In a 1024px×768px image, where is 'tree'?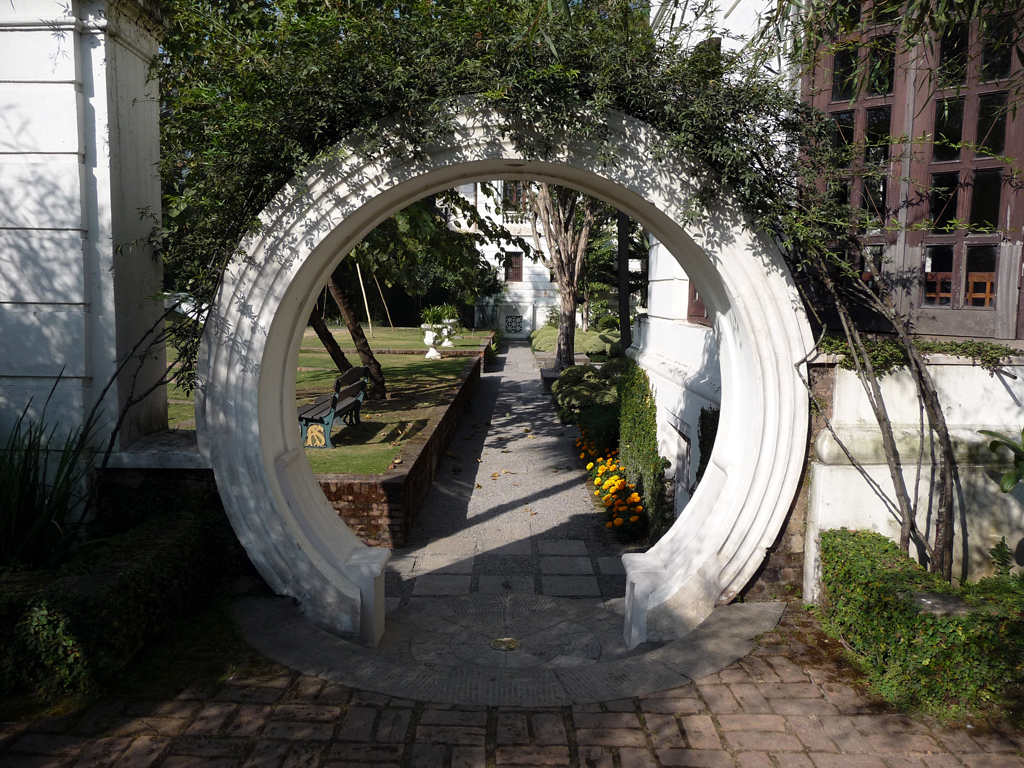
(469, 0, 645, 376).
